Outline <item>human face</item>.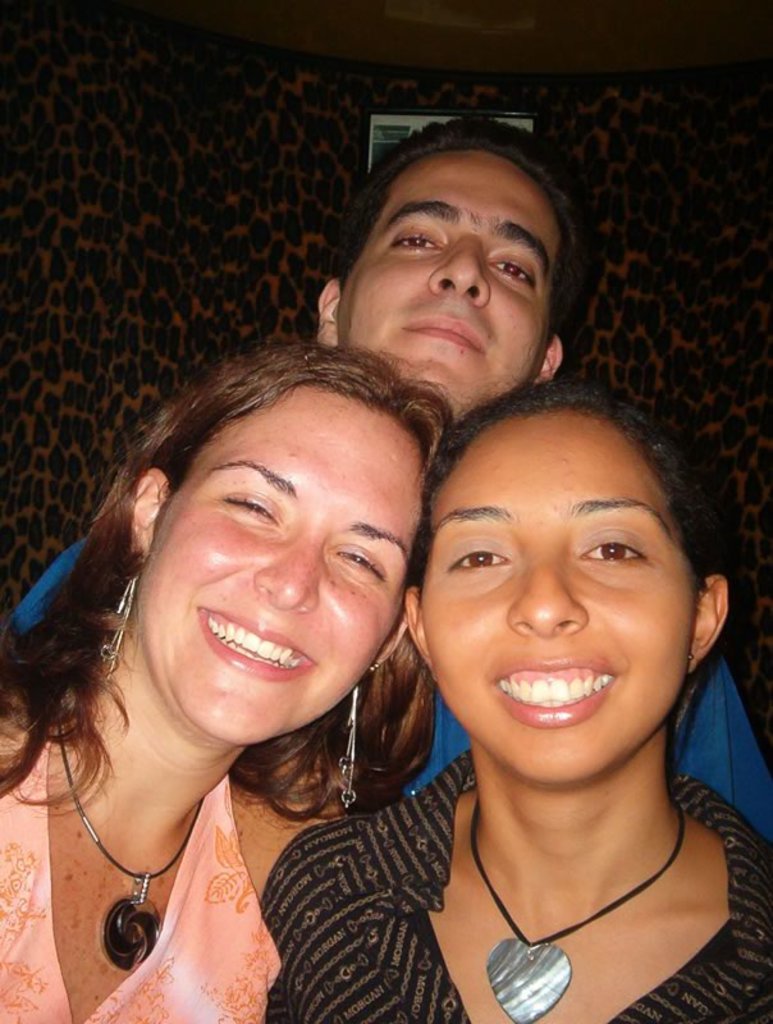
Outline: 418:402:697:788.
